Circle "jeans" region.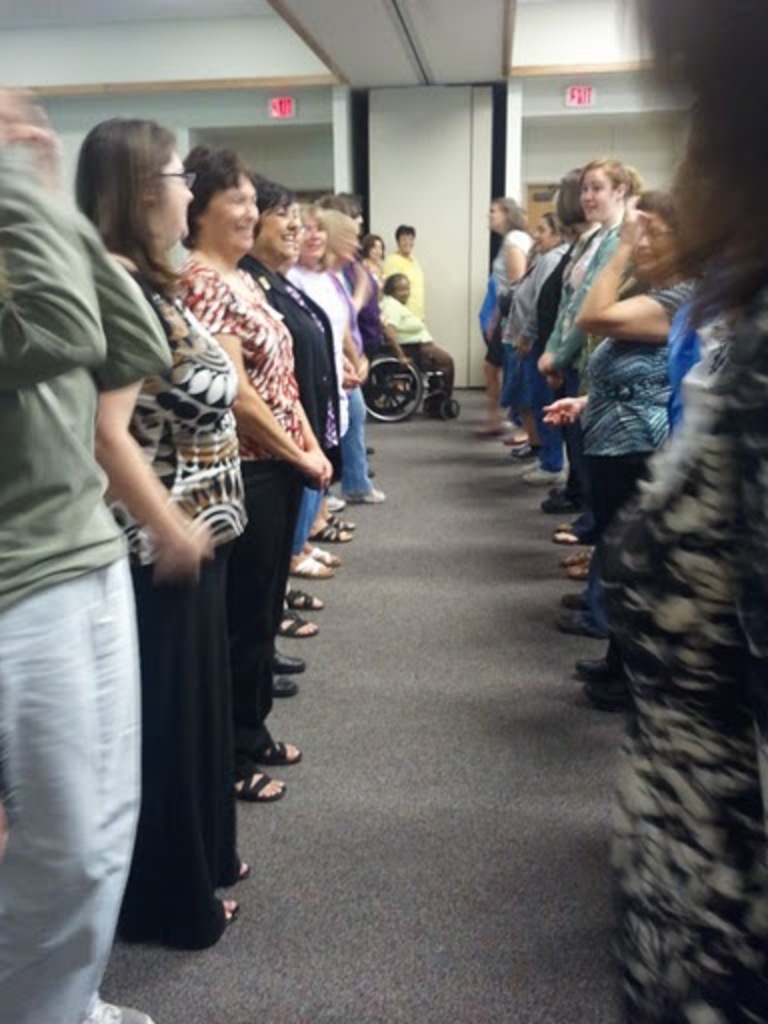
Region: bbox=(338, 388, 376, 498).
